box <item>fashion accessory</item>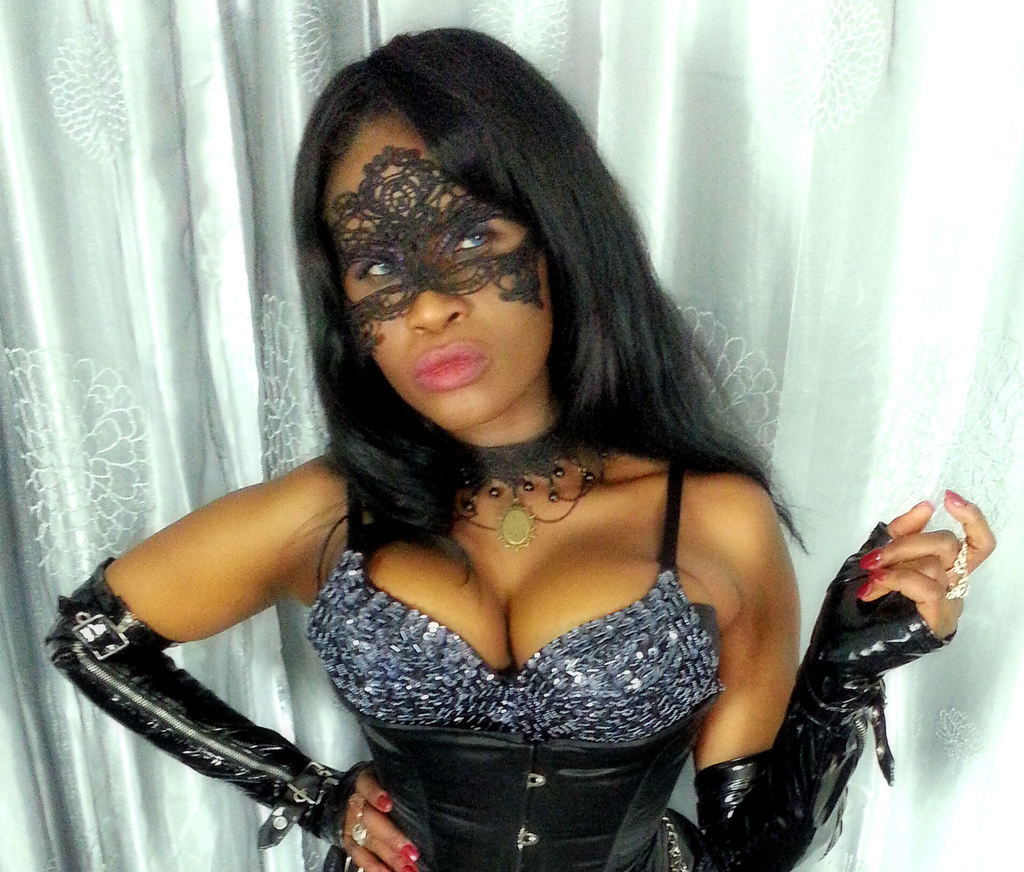
box=[440, 410, 607, 542]
